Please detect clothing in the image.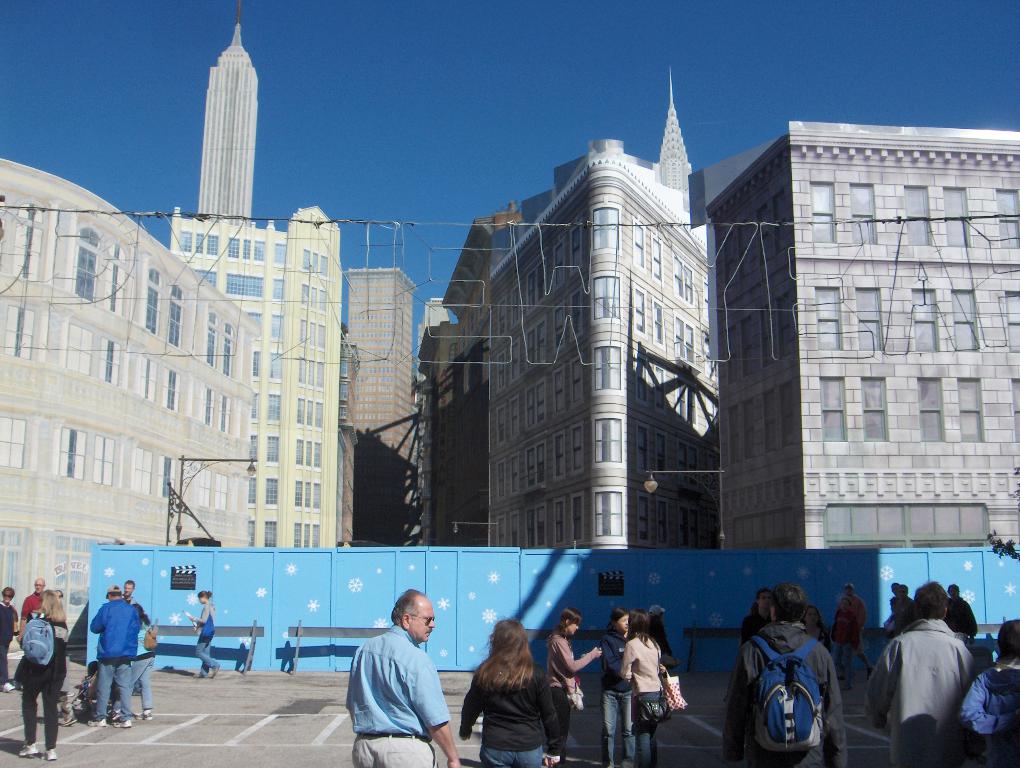
(left=718, top=617, right=848, bottom=767).
